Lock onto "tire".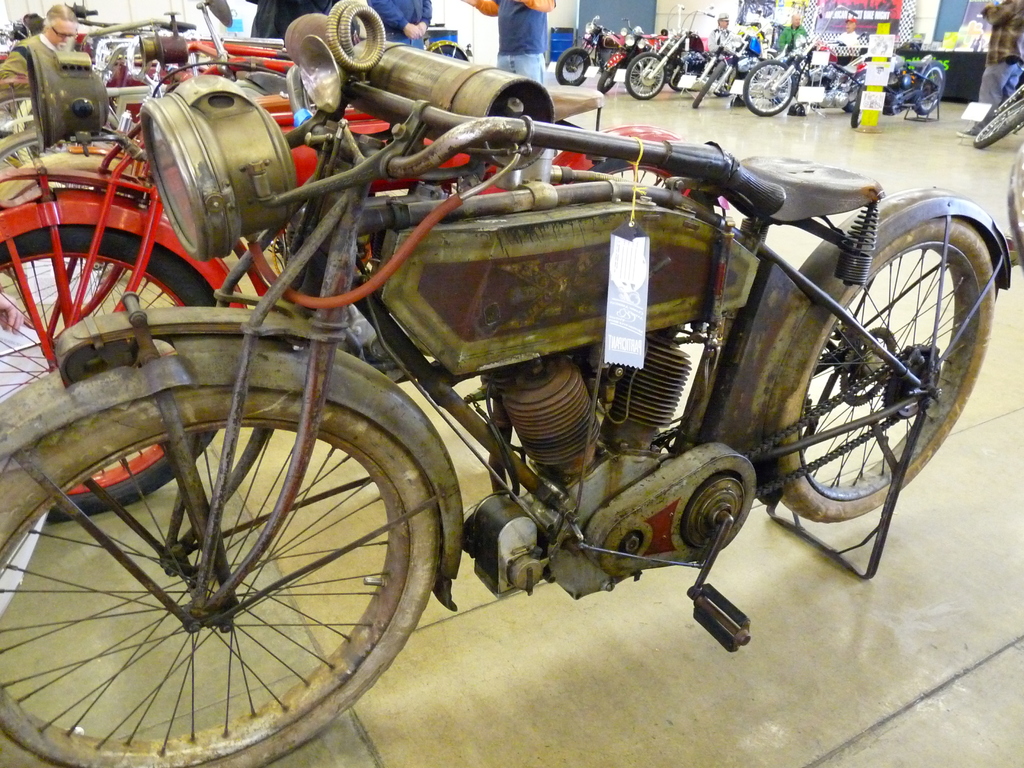
Locked: rect(743, 61, 793, 115).
